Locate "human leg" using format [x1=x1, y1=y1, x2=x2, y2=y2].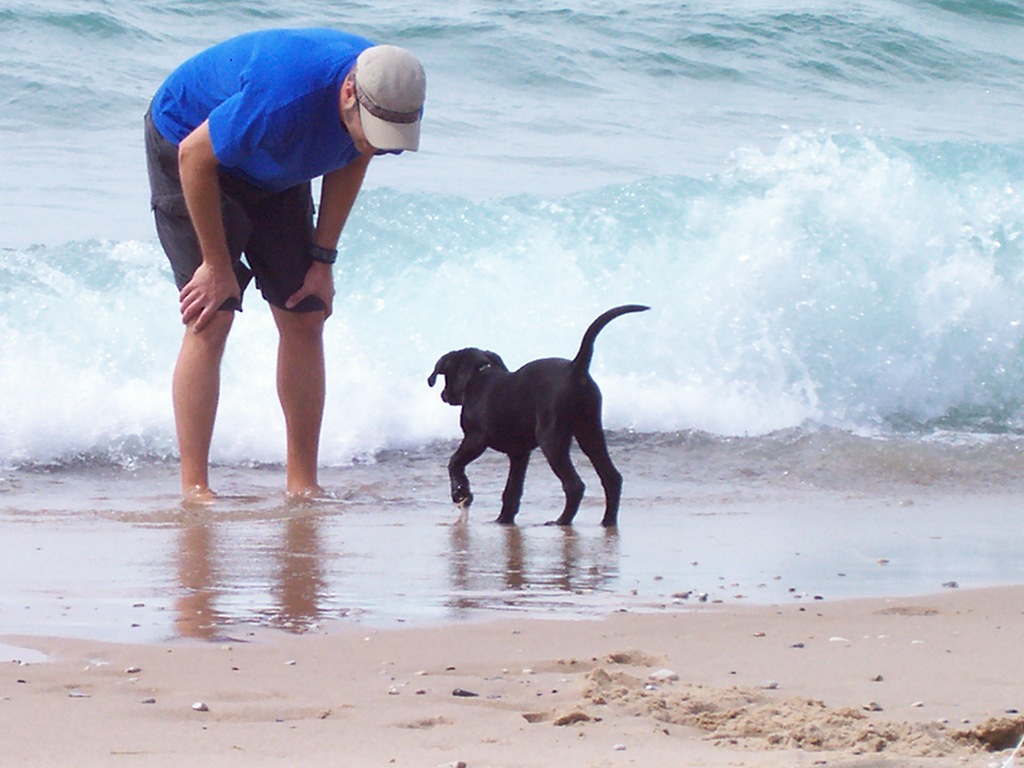
[x1=243, y1=177, x2=335, y2=497].
